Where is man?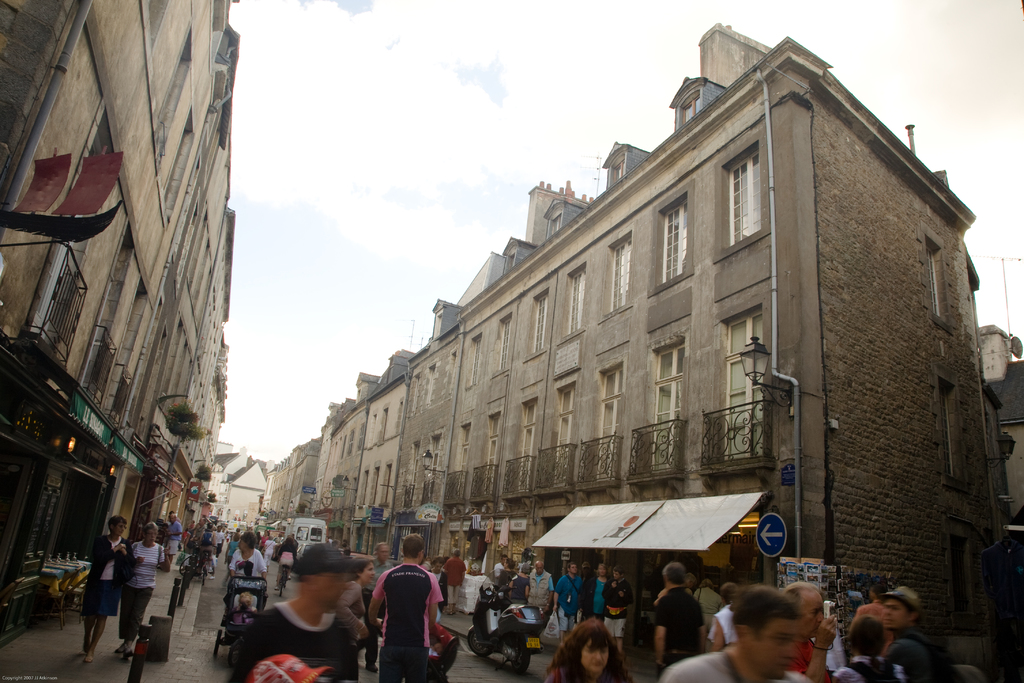
{"x1": 778, "y1": 581, "x2": 842, "y2": 682}.
